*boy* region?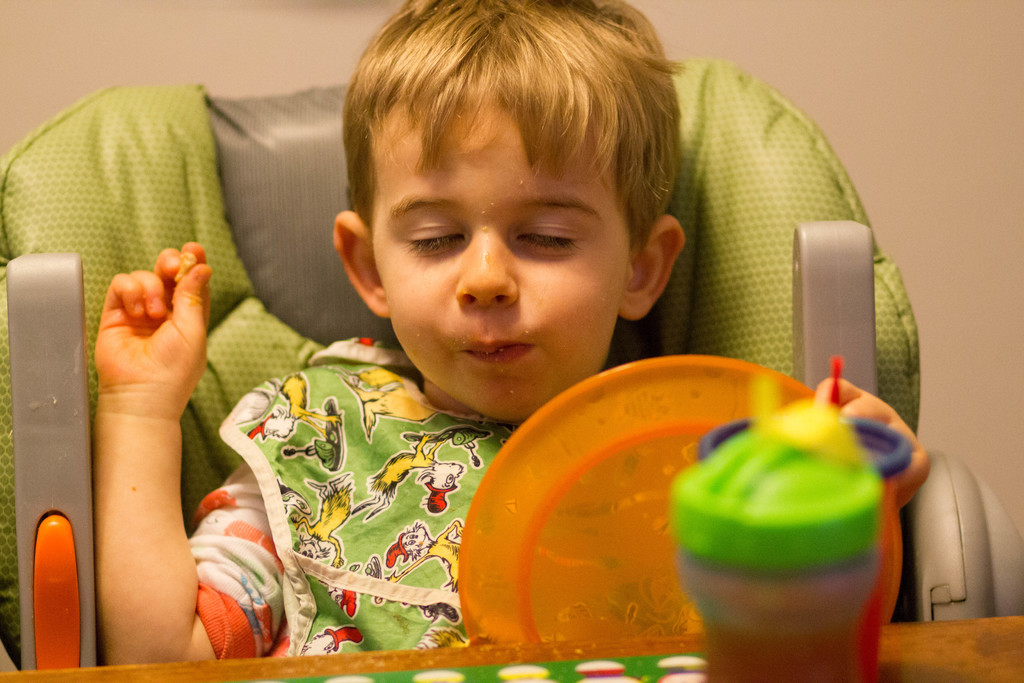
{"left": 180, "top": 18, "right": 822, "bottom": 554}
